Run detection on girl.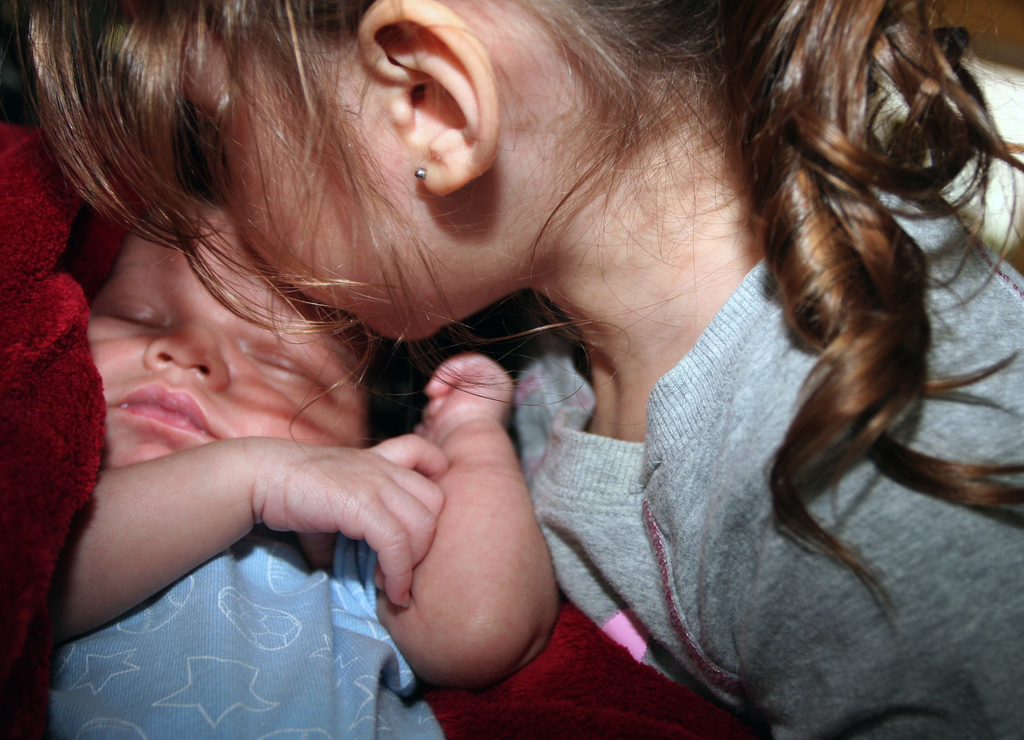
Result: (0, 0, 1023, 739).
